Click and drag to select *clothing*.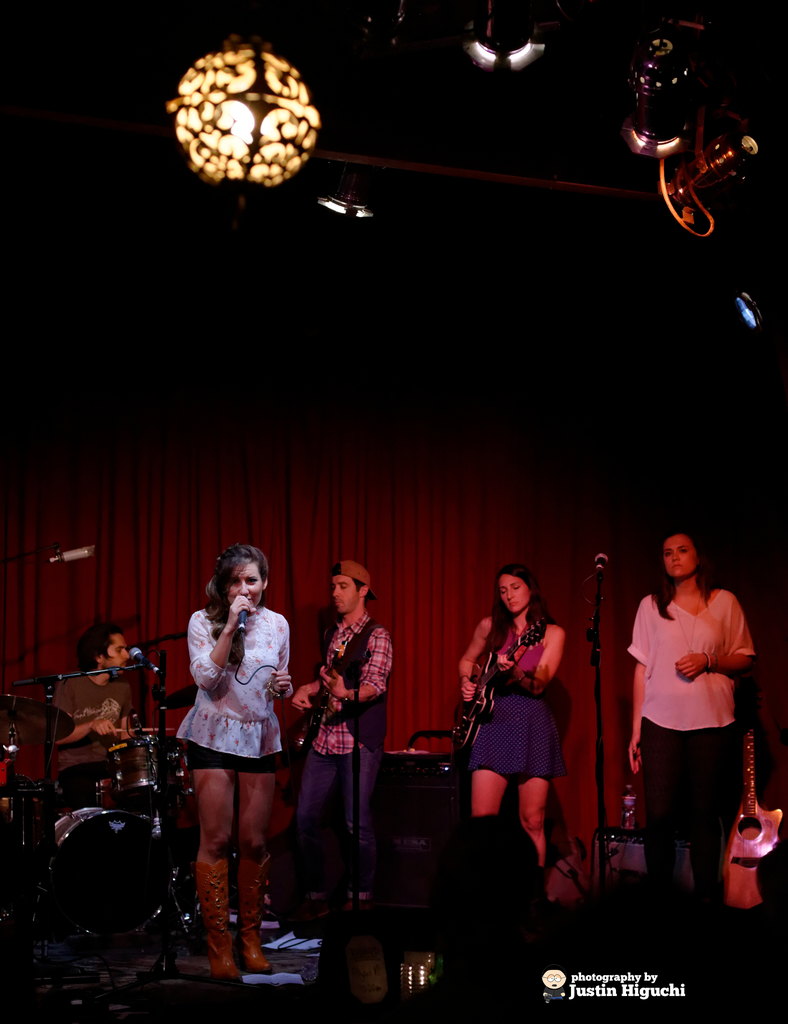
Selection: 630, 573, 744, 925.
